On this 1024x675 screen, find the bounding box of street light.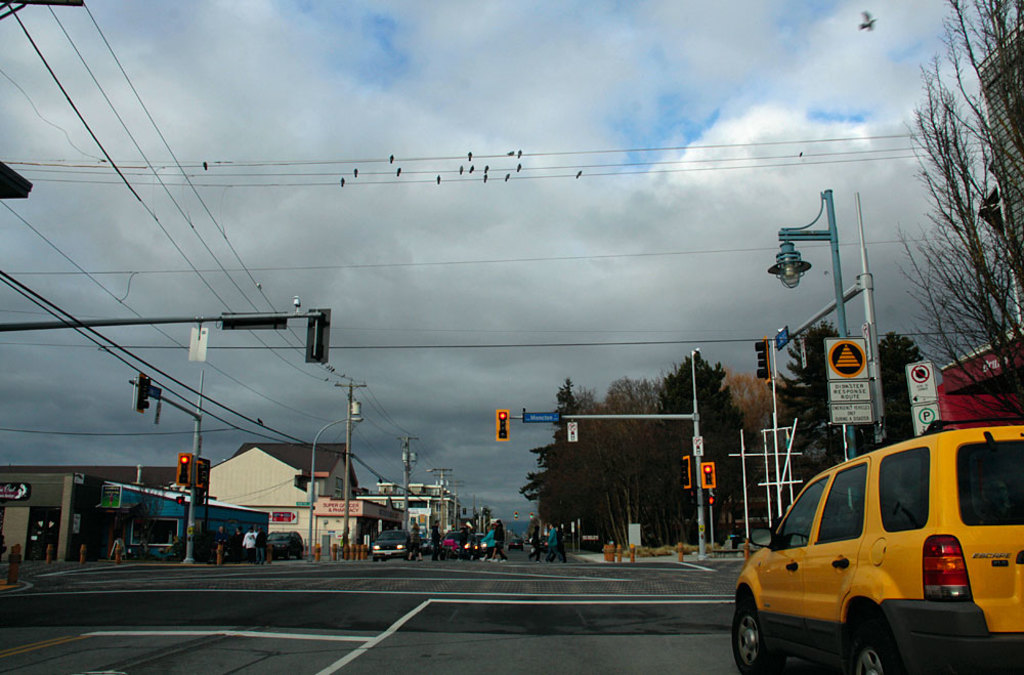
Bounding box: x1=752 y1=199 x2=894 y2=462.
